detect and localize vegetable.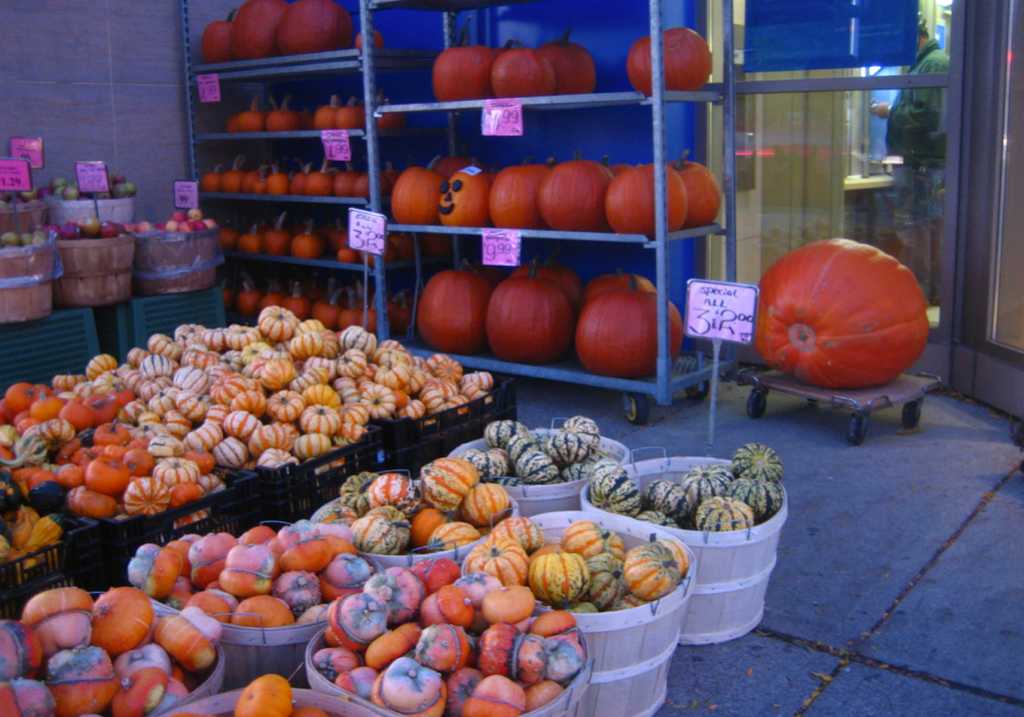
Localized at region(125, 447, 155, 476).
